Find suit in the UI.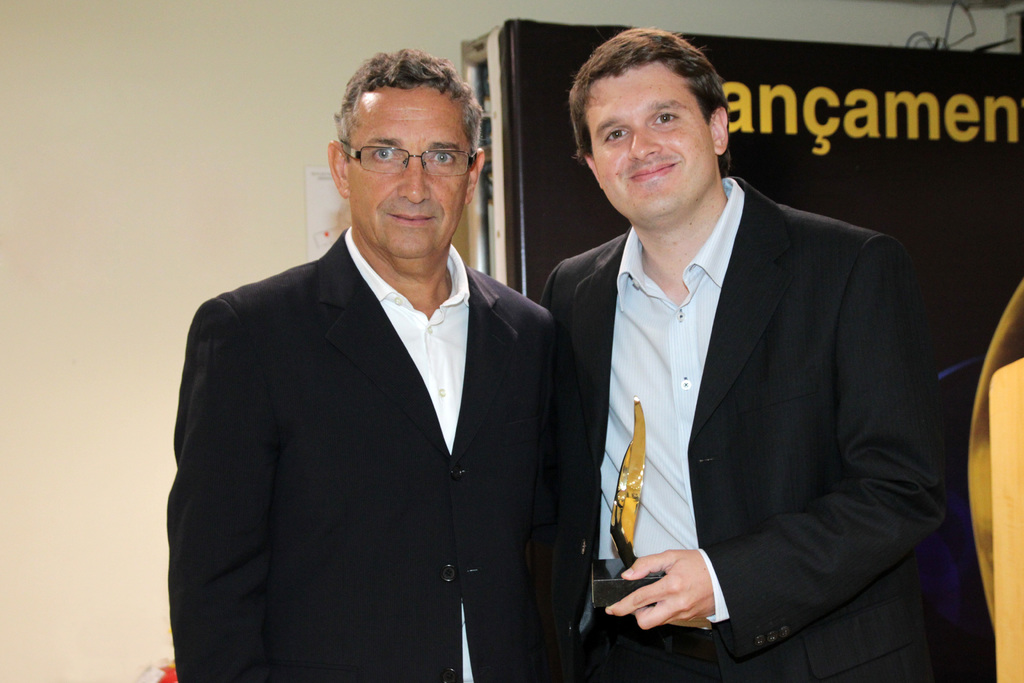
UI element at [168, 224, 557, 682].
